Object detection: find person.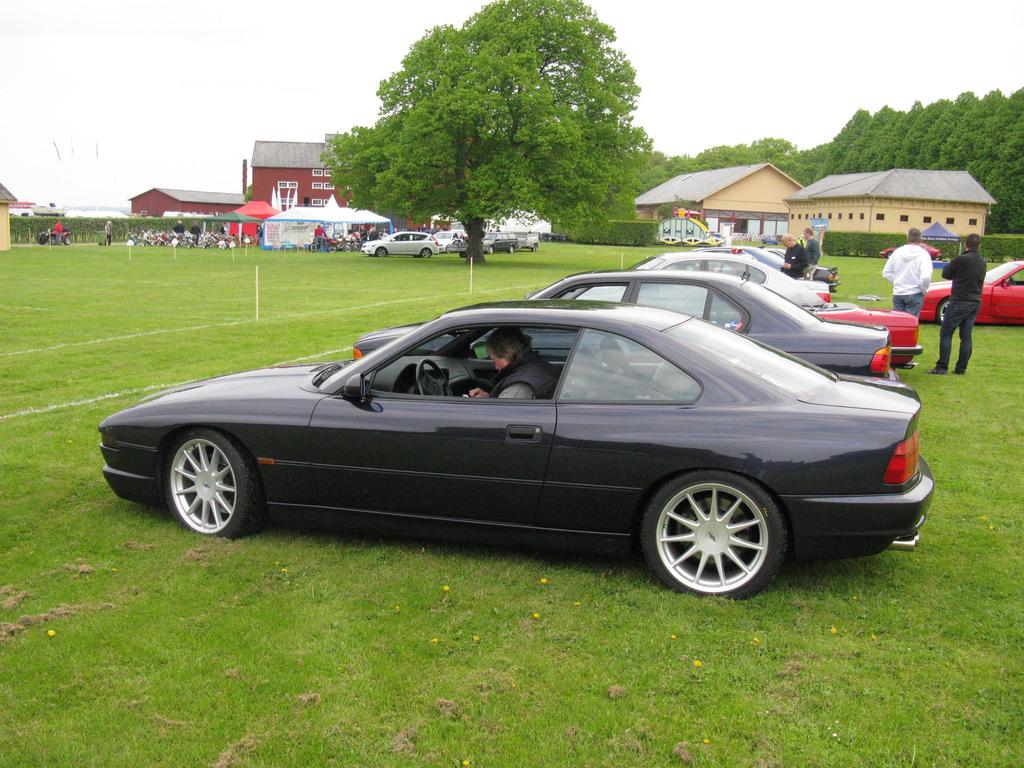
[466,326,554,405].
